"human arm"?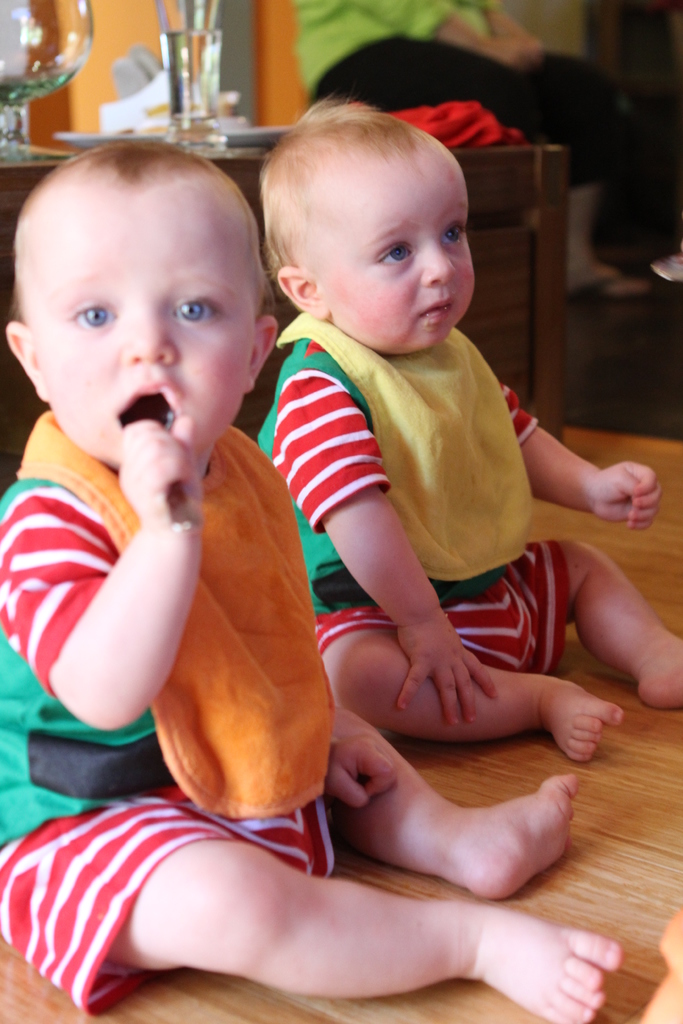
[left=22, top=393, right=223, bottom=787]
